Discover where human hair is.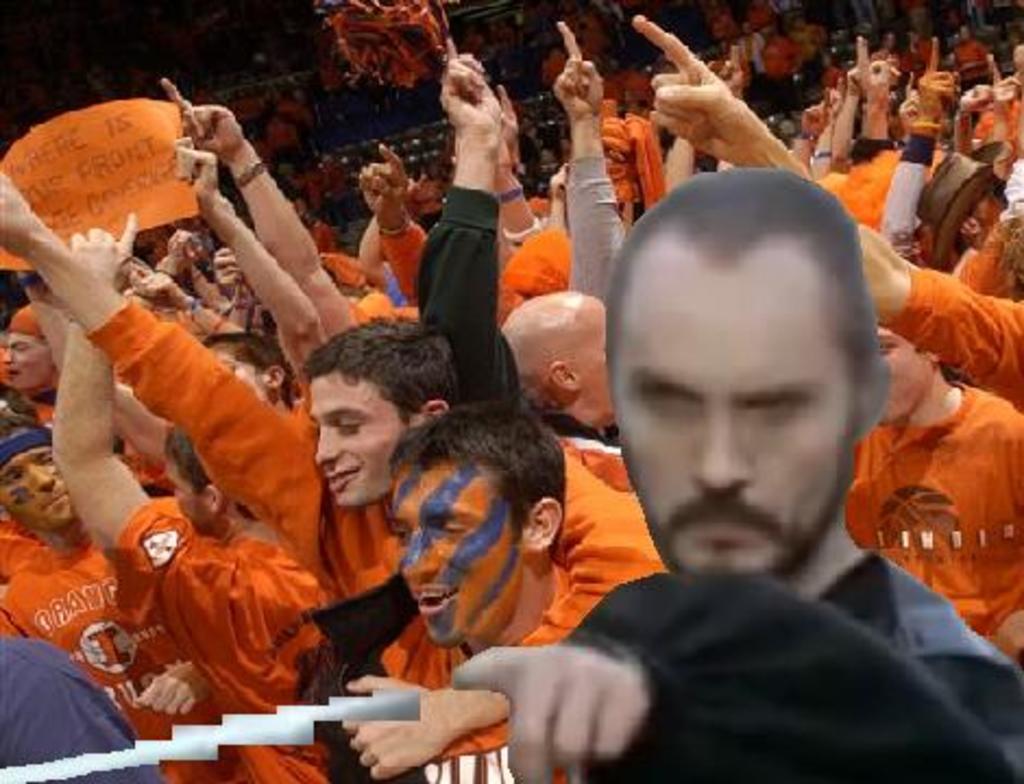
Discovered at {"x1": 383, "y1": 401, "x2": 564, "y2": 562}.
